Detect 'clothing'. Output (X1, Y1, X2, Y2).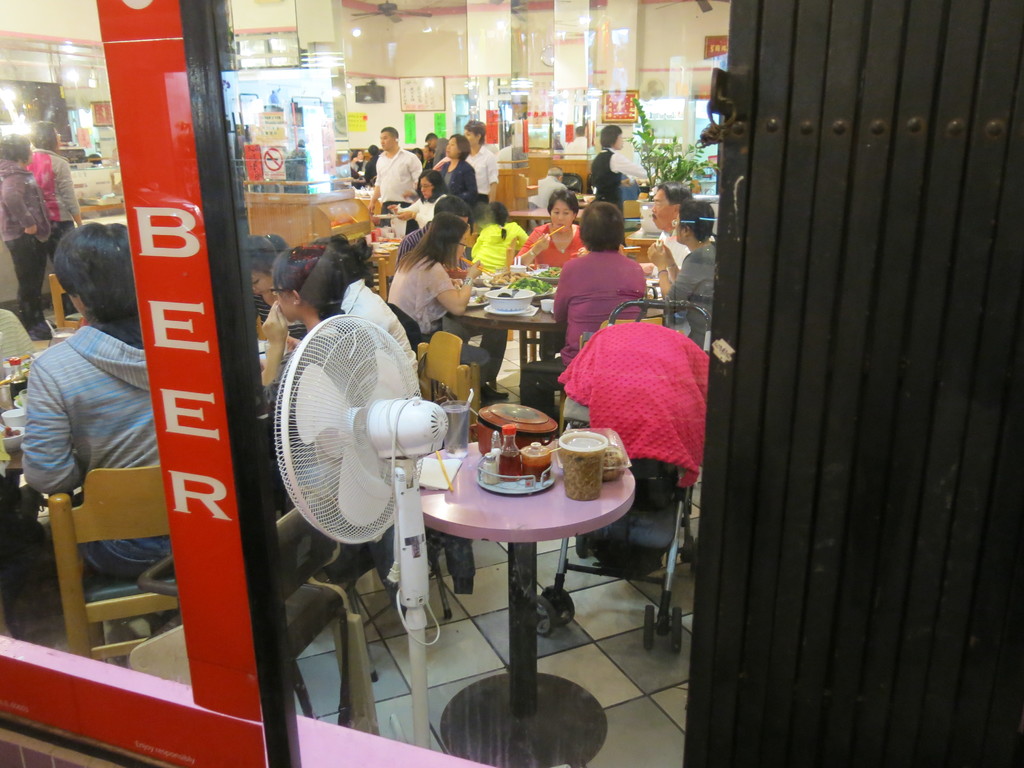
(33, 141, 70, 227).
